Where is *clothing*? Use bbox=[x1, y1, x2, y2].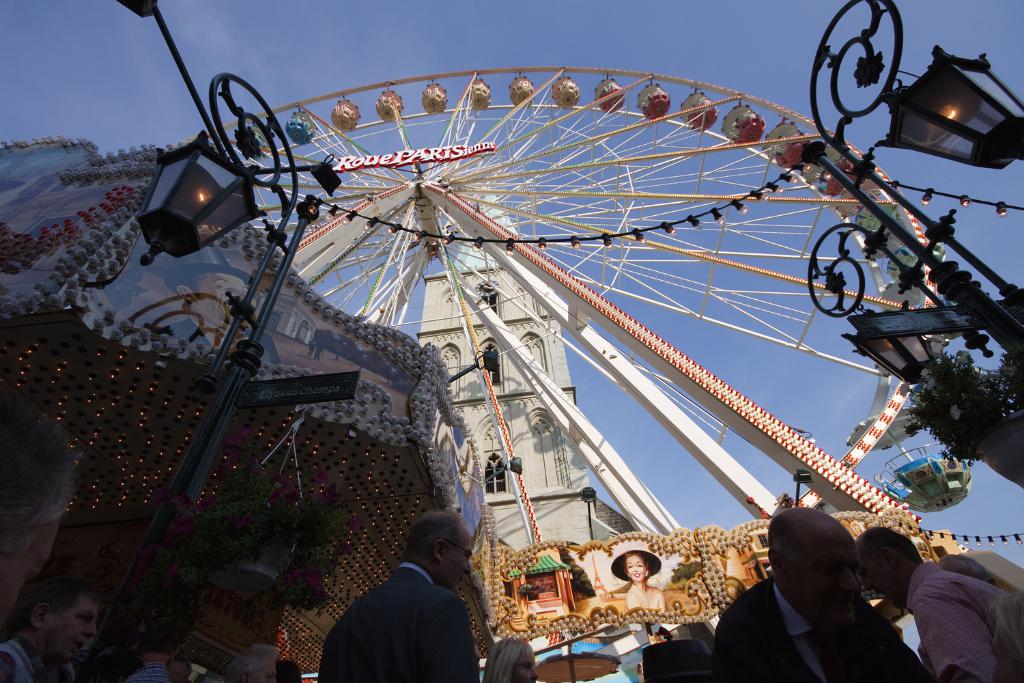
bbox=[317, 561, 479, 682].
